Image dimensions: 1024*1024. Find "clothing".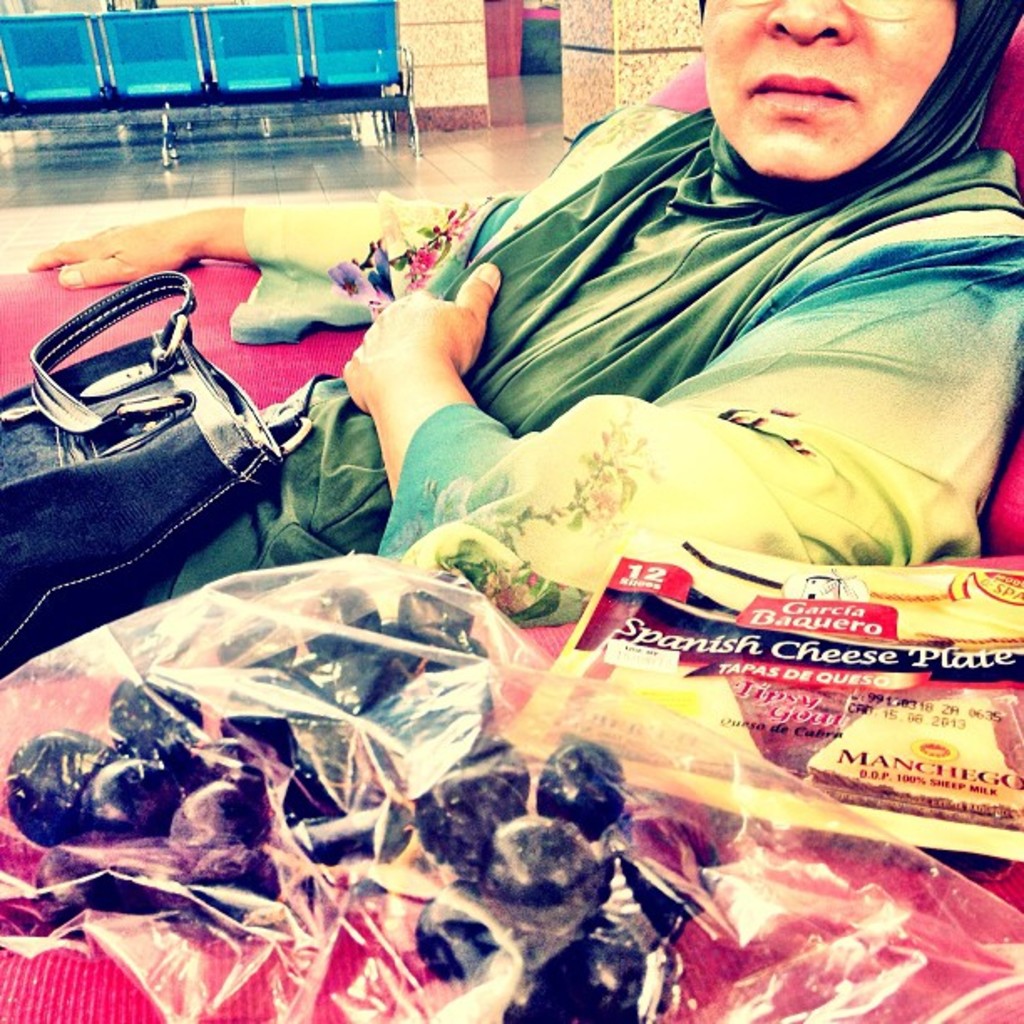
Rect(127, 0, 1022, 634).
